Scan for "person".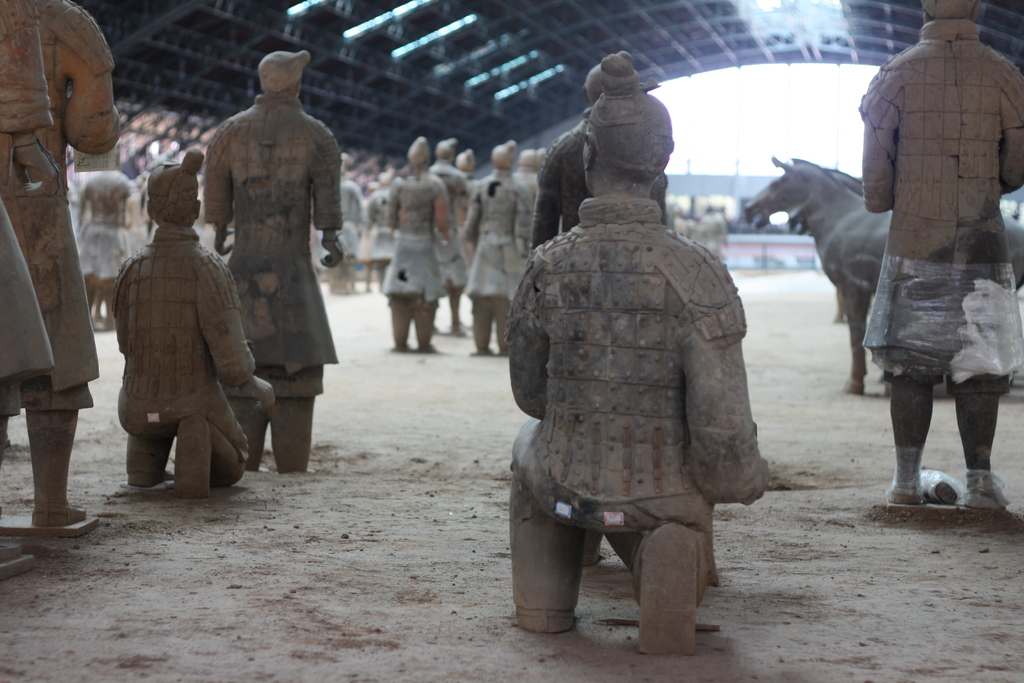
Scan result: box=[471, 138, 513, 336].
